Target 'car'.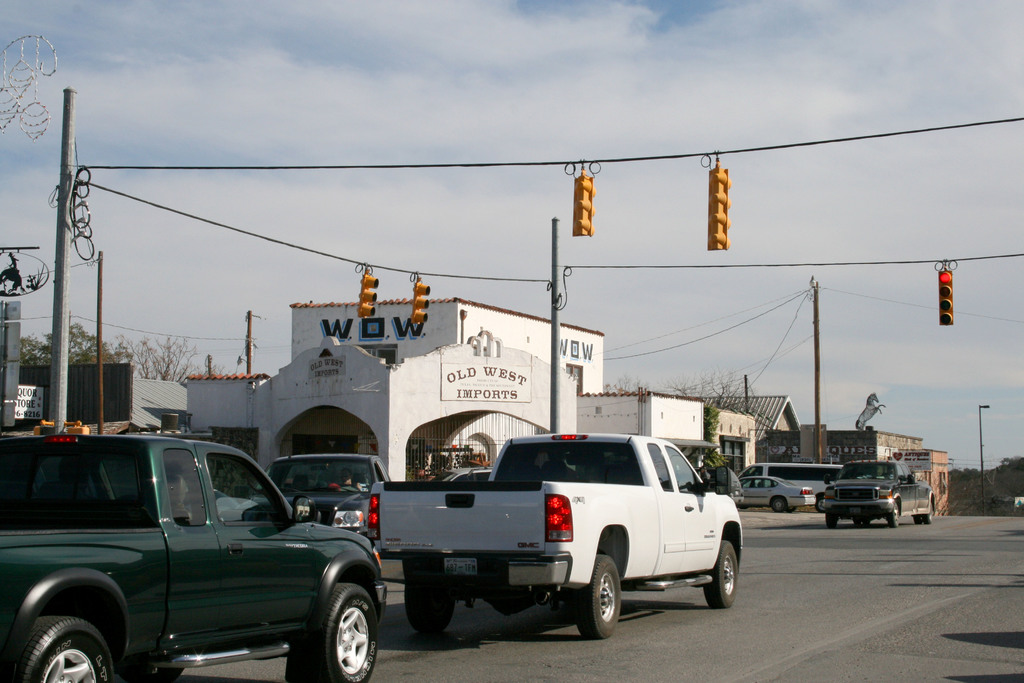
Target region: <region>735, 477, 815, 507</region>.
